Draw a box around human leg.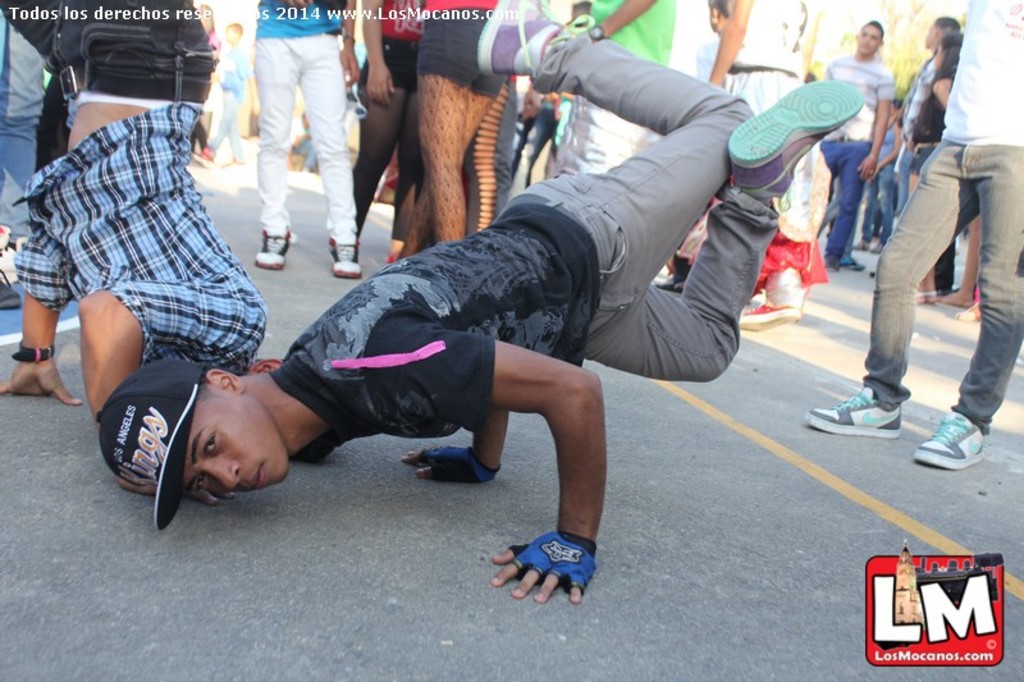
(250, 44, 303, 275).
